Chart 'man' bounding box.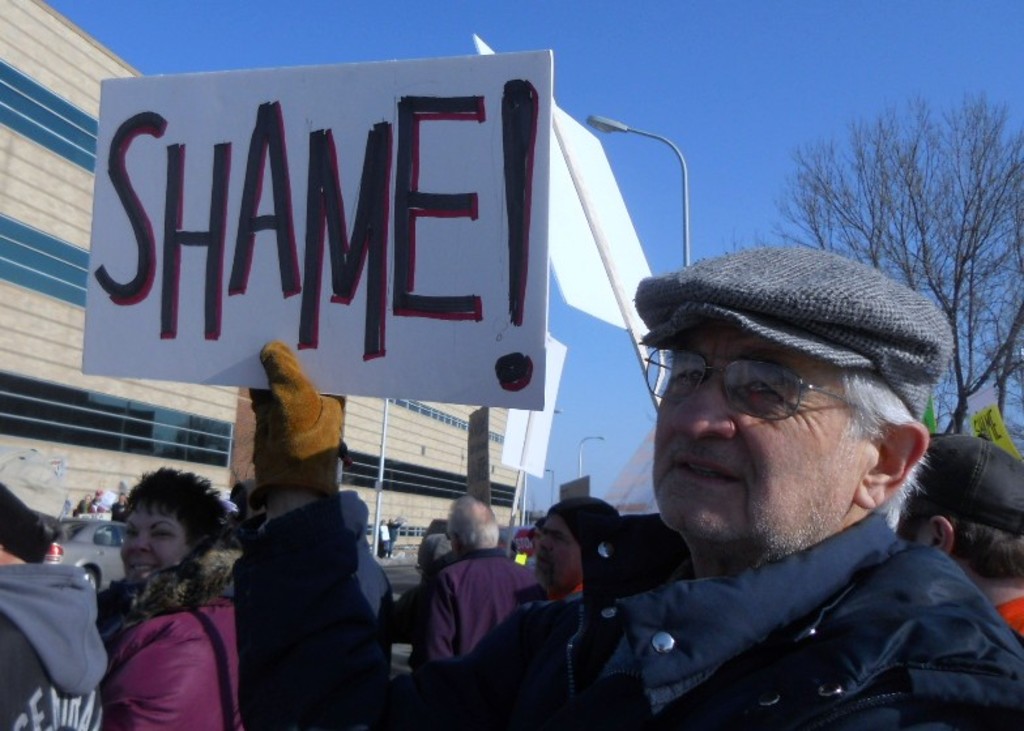
Charted: (536, 493, 626, 599).
